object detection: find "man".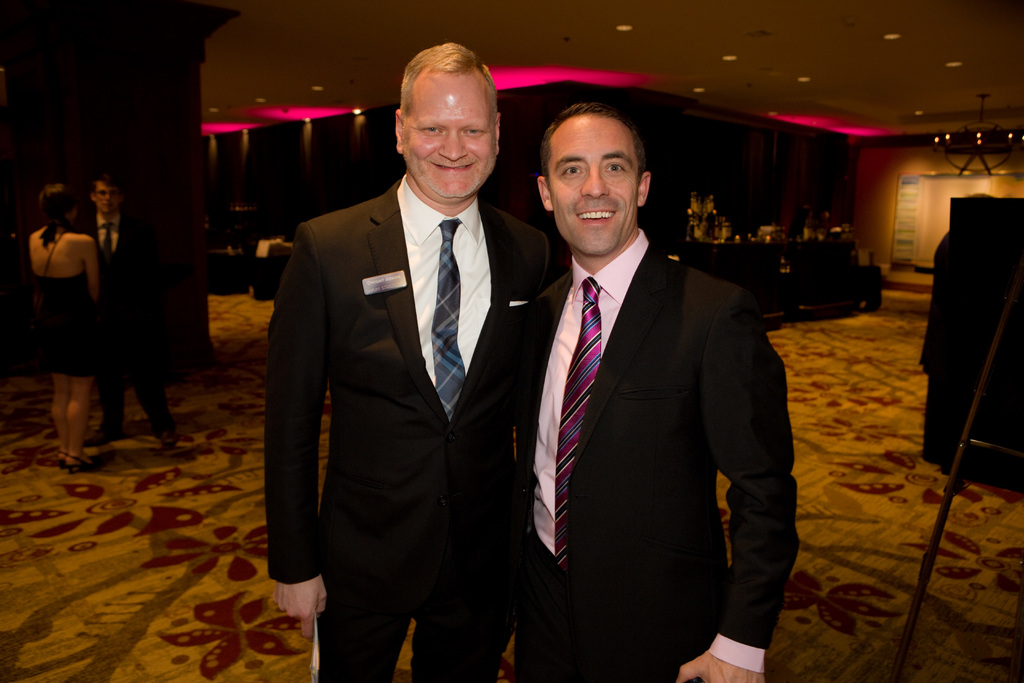
76, 174, 173, 444.
